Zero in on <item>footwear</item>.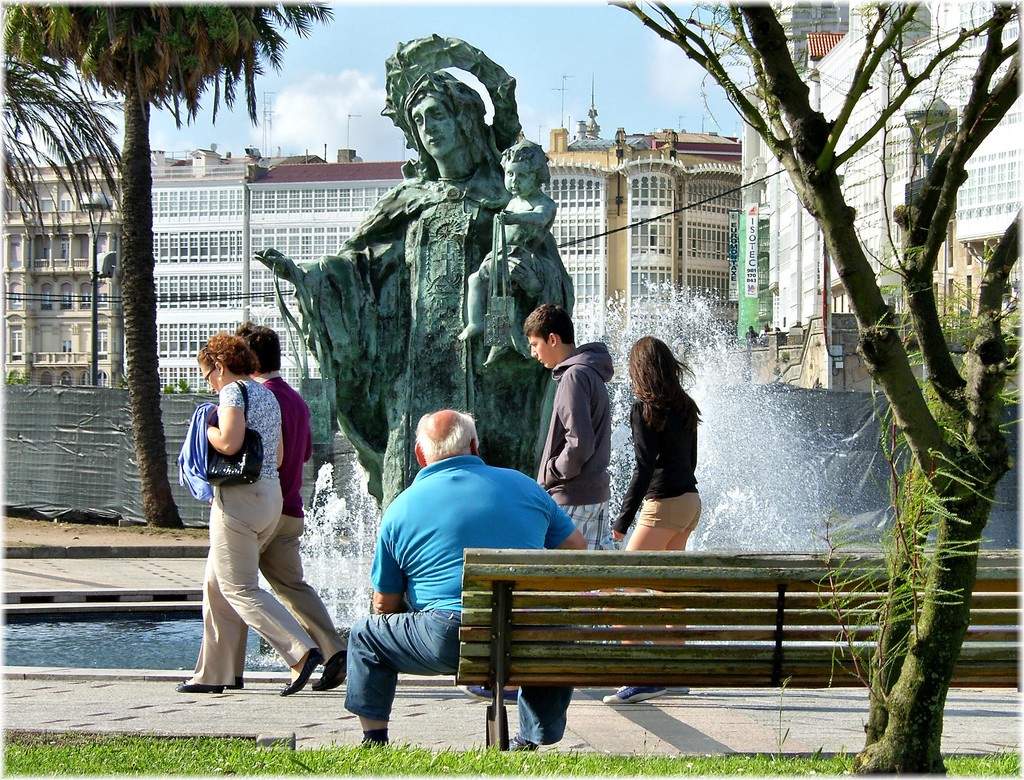
Zeroed in: {"x1": 277, "y1": 649, "x2": 324, "y2": 697}.
